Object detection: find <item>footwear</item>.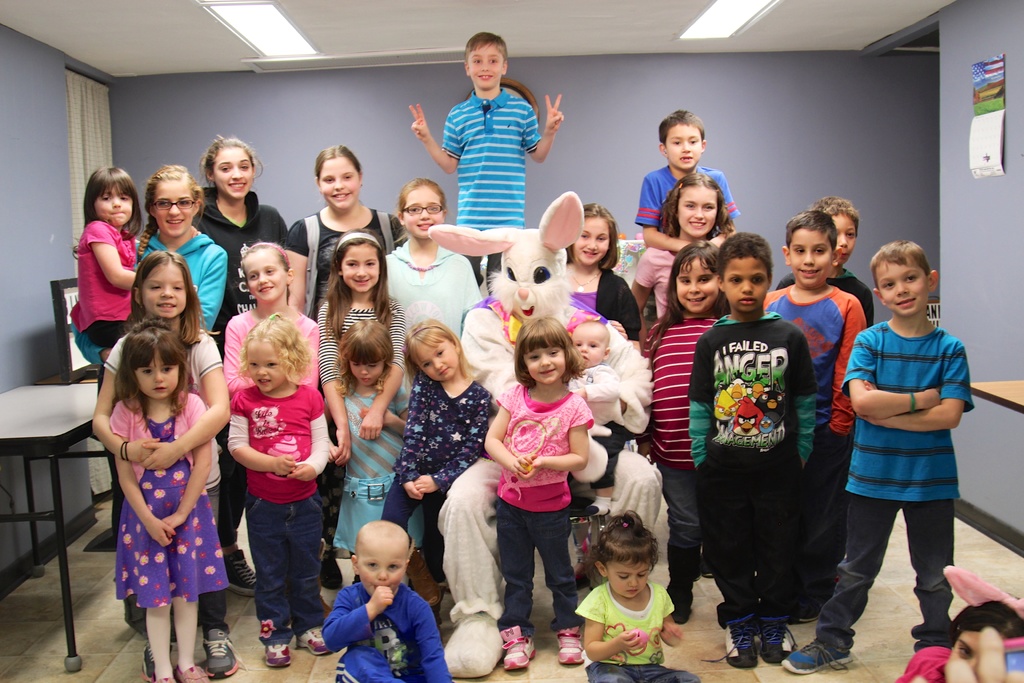
box(718, 617, 760, 673).
